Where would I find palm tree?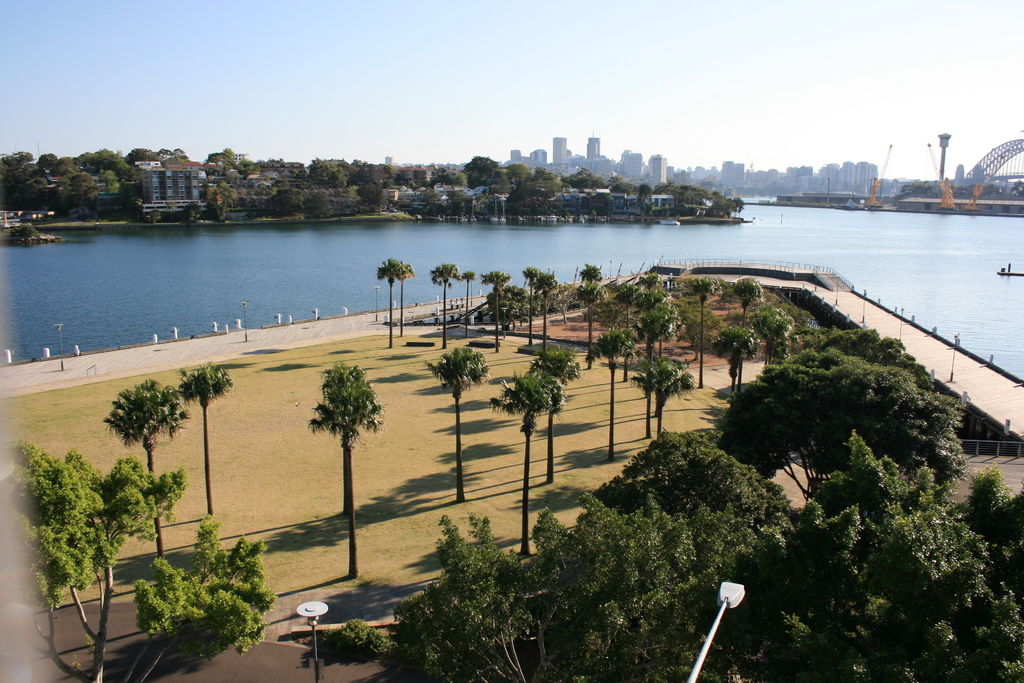
At {"left": 628, "top": 304, "right": 668, "bottom": 360}.
